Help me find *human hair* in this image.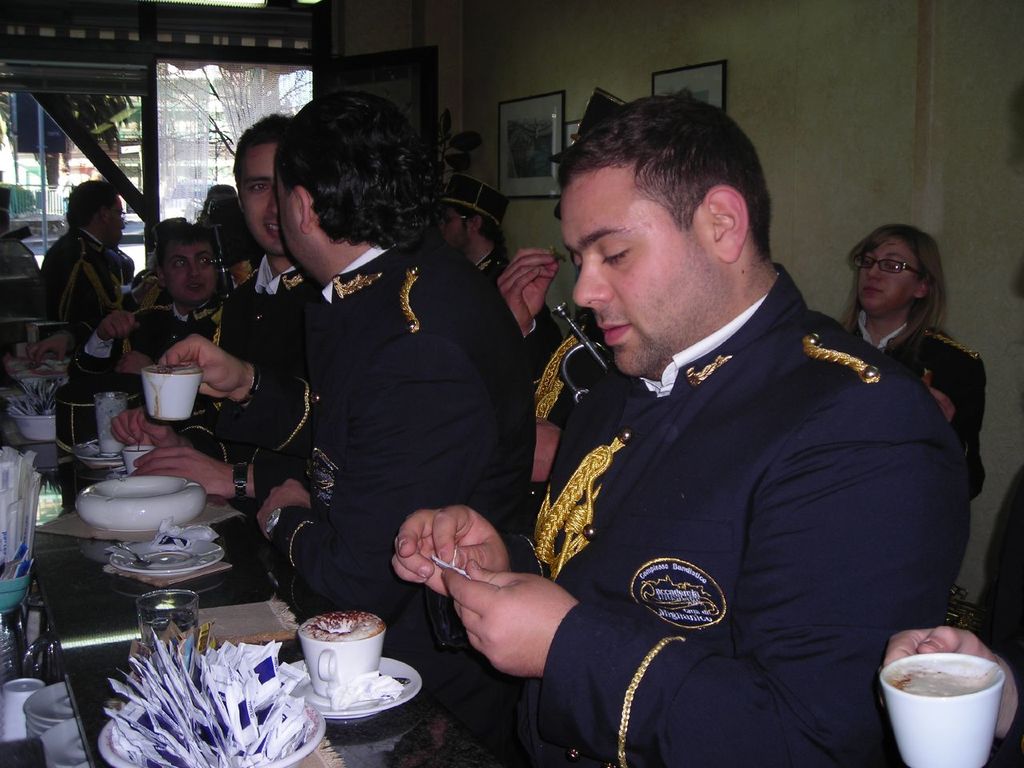
Found it: (152, 210, 210, 296).
